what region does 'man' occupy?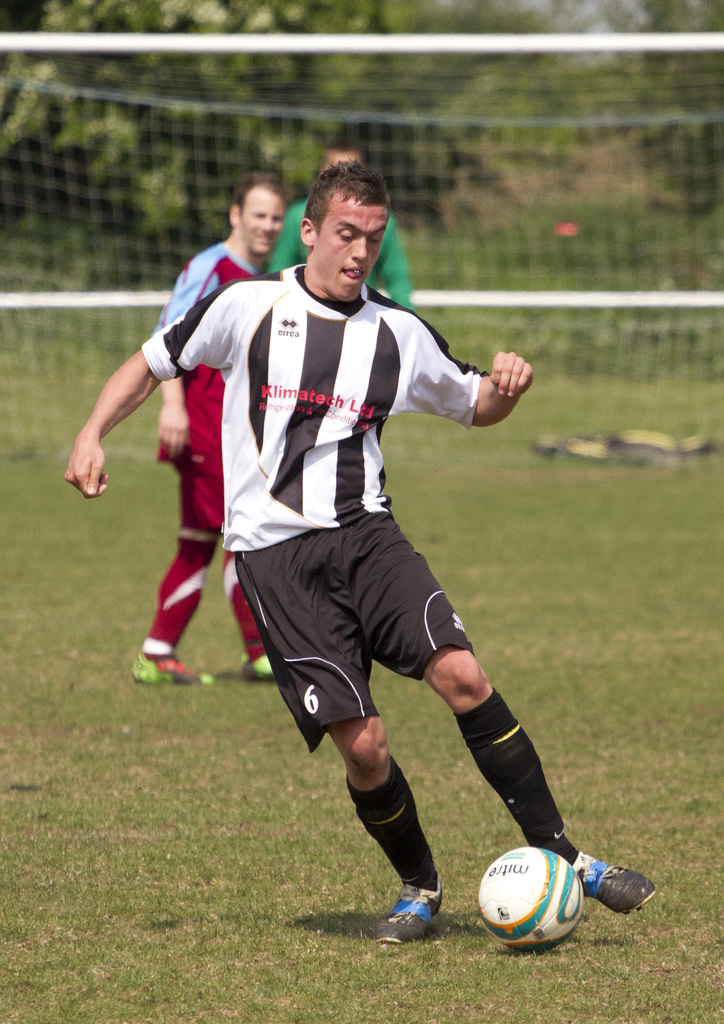
bbox=[159, 171, 298, 691].
